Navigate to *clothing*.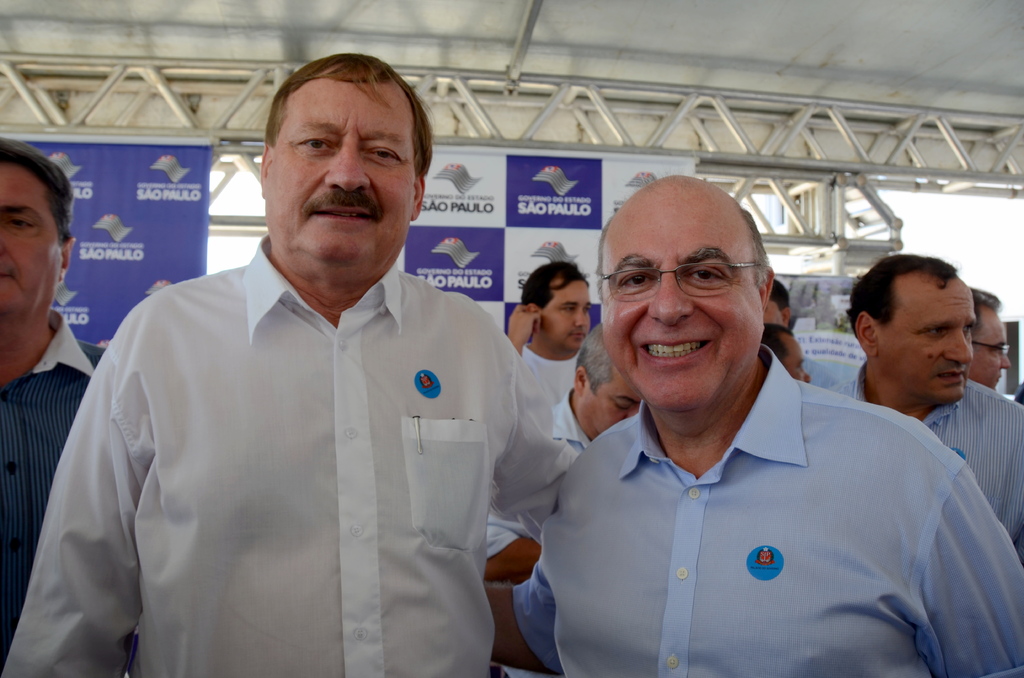
Navigation target: pyautogui.locateOnScreen(479, 395, 591, 561).
